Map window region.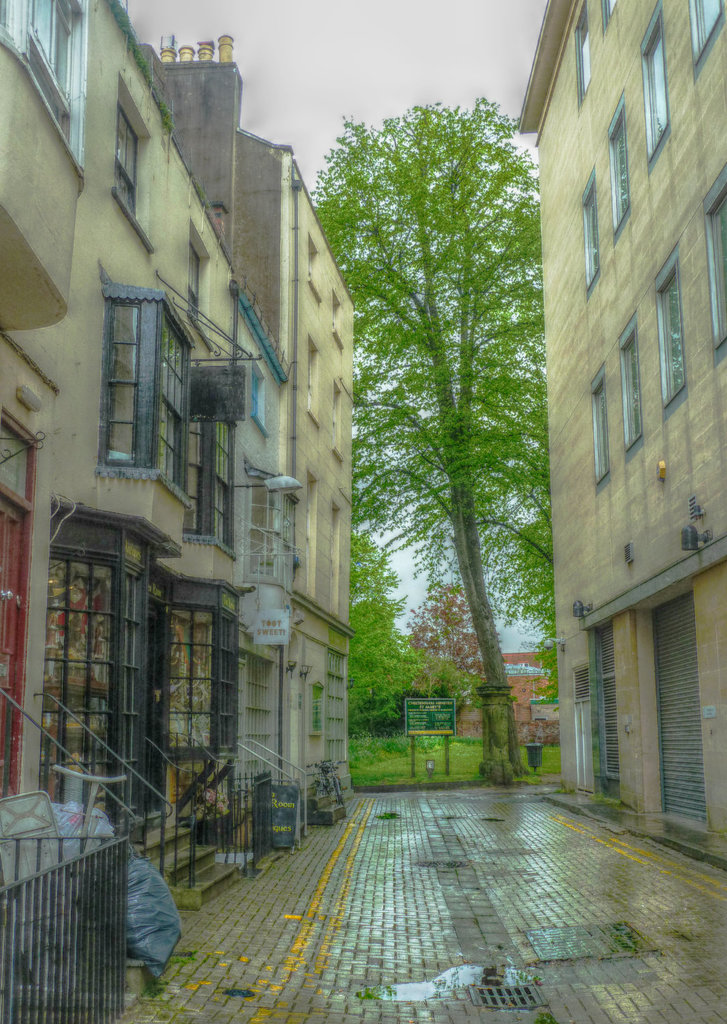
Mapped to (640,0,675,180).
